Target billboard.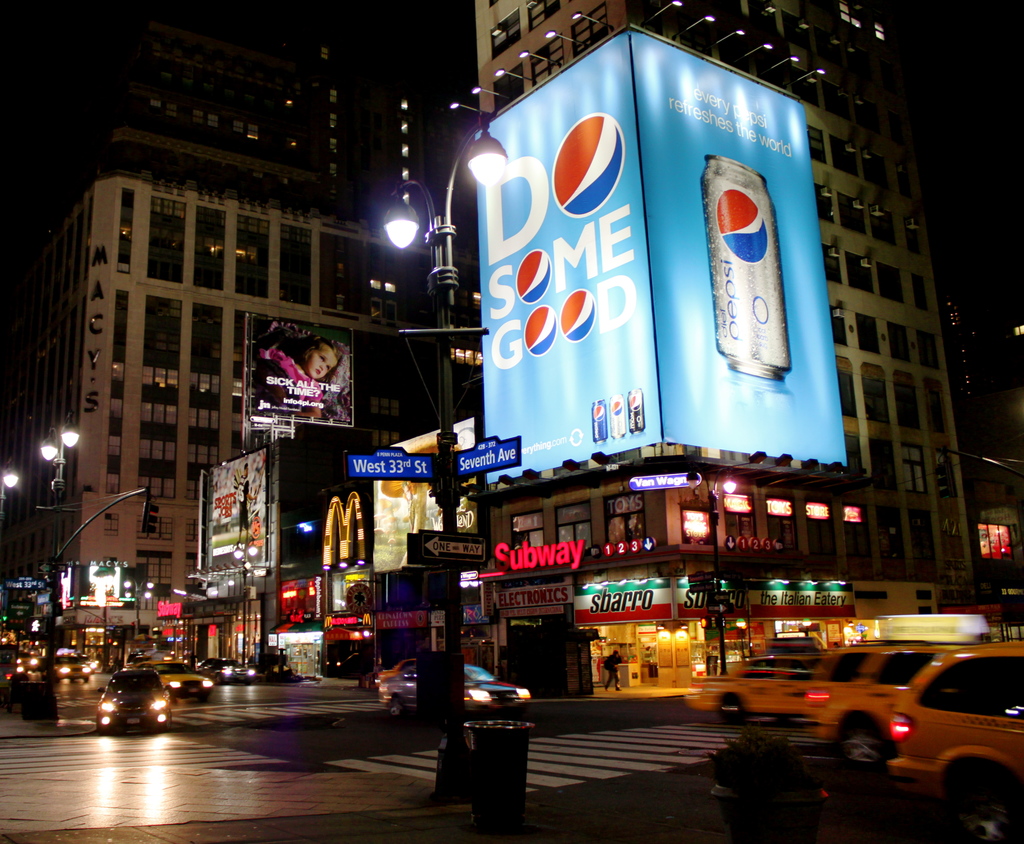
Target region: l=47, t=567, r=67, b=612.
